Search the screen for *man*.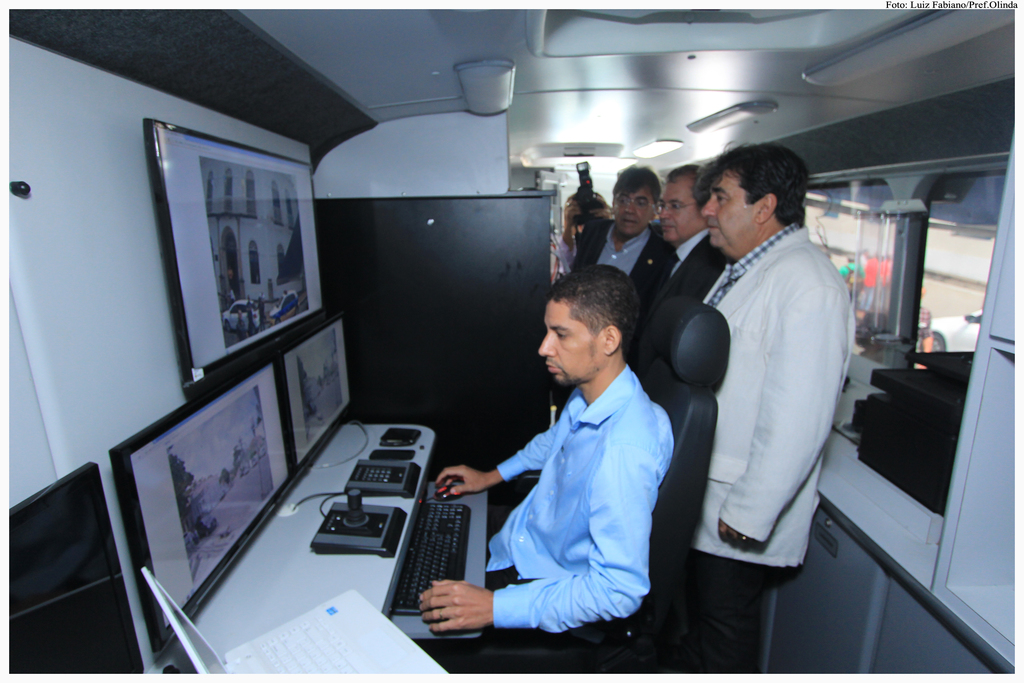
Found at 244:298:257:336.
